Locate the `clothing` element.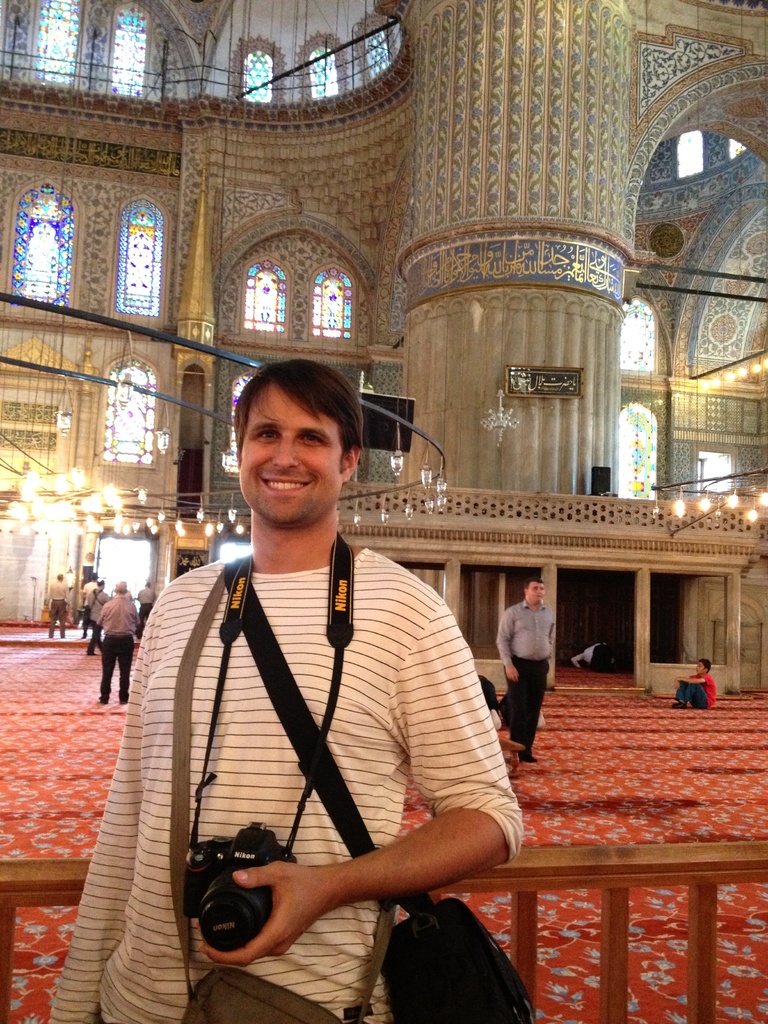
Element bbox: (left=102, top=501, right=517, bottom=999).
